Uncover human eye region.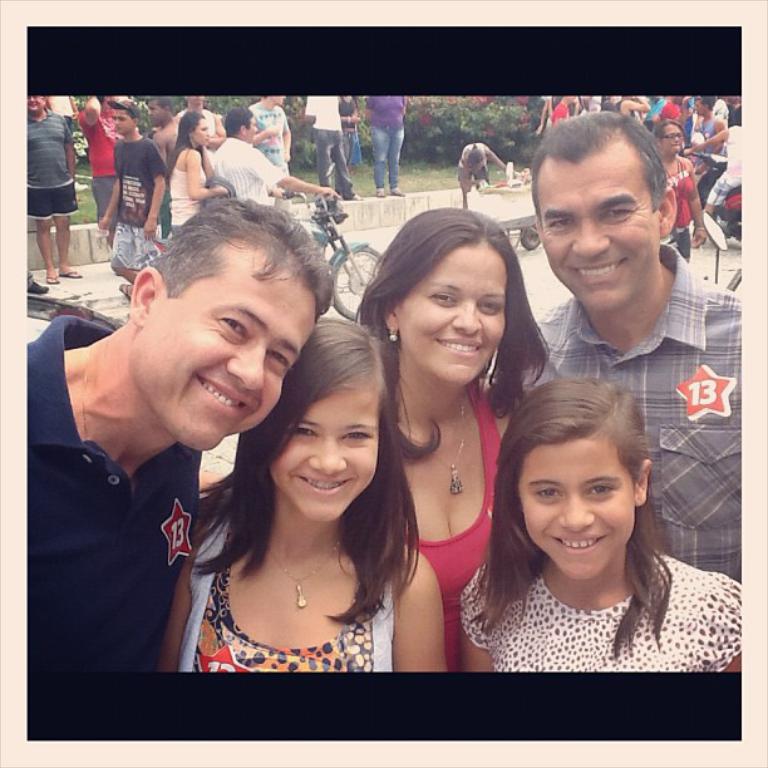
Uncovered: left=605, top=208, right=634, bottom=220.
